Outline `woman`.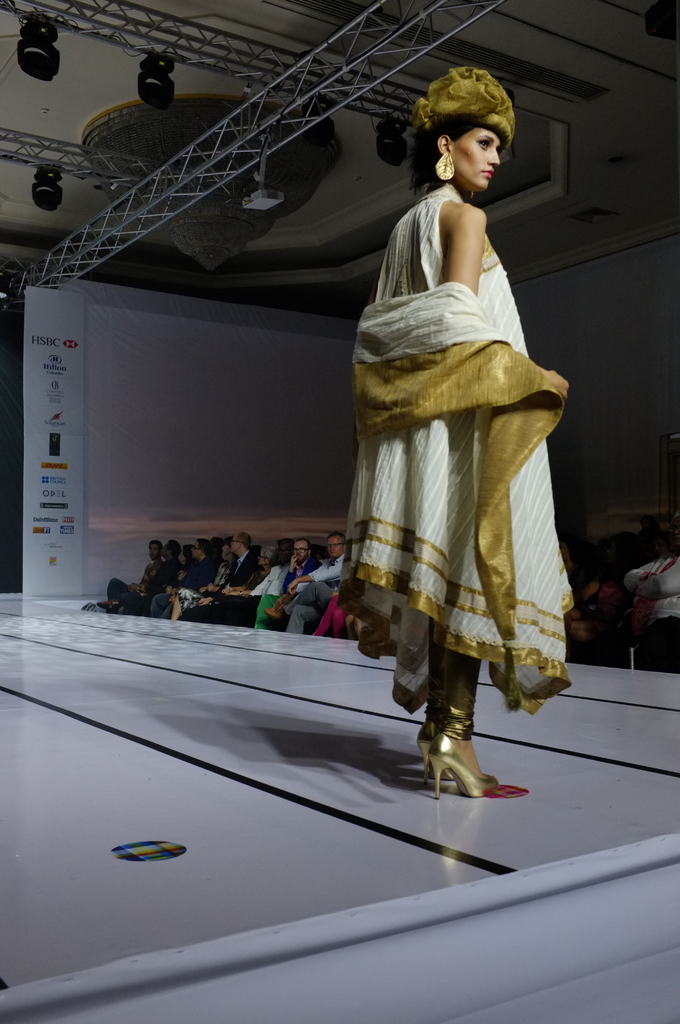
Outline: BBox(331, 63, 574, 806).
